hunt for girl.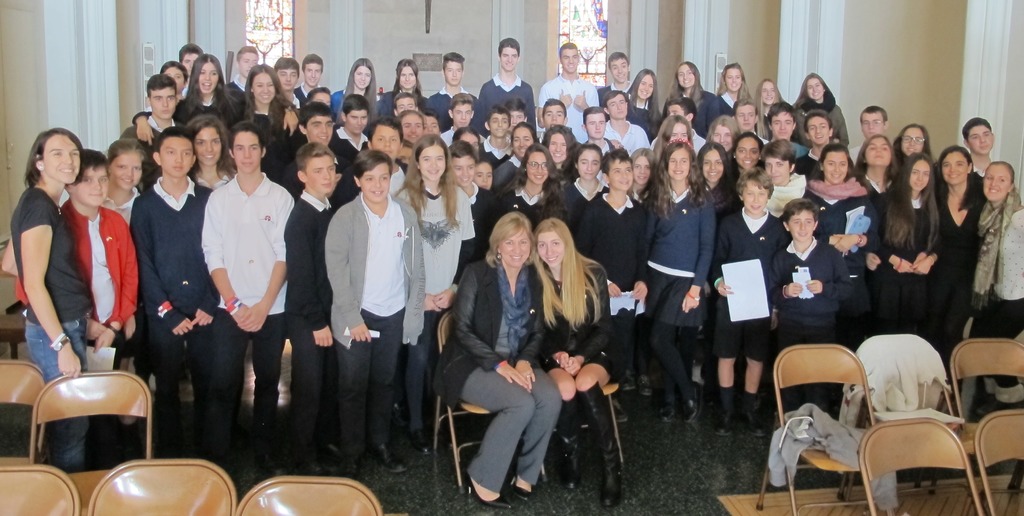
Hunted down at l=970, t=159, r=1023, b=411.
